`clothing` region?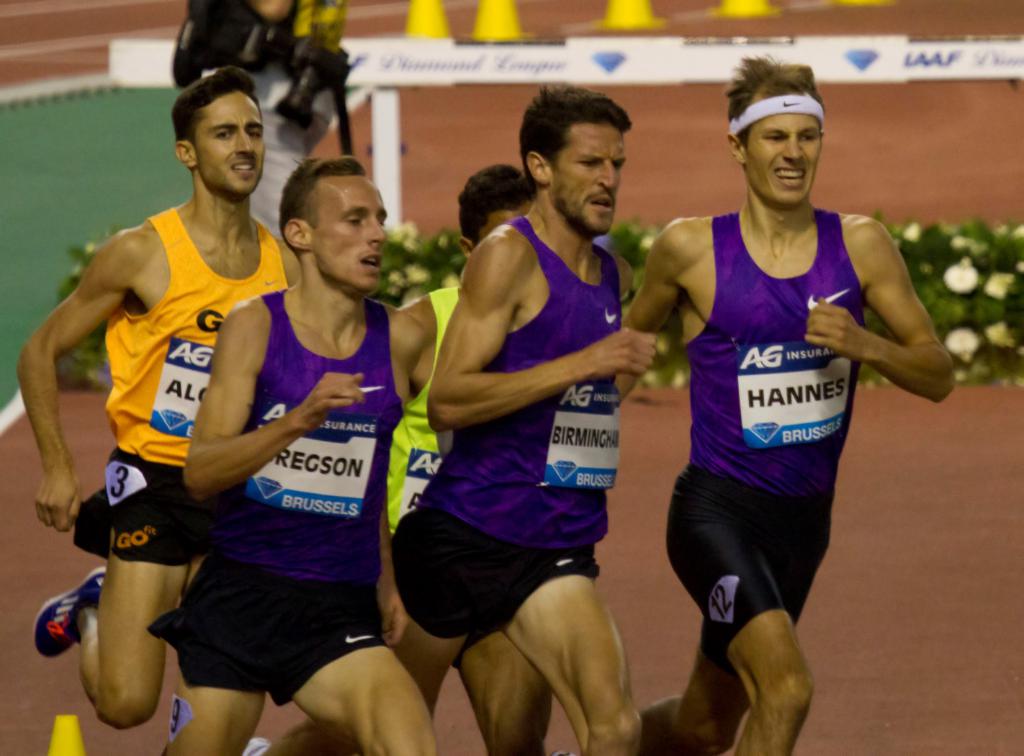
678:208:799:657
